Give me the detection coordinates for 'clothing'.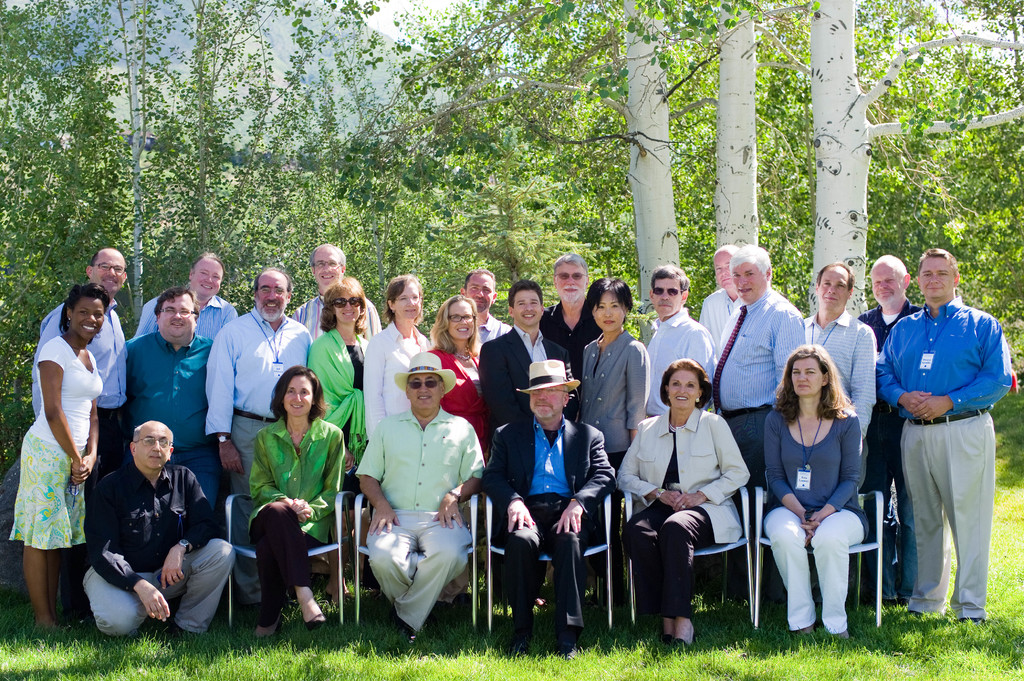
<bbox>14, 342, 100, 556</bbox>.
